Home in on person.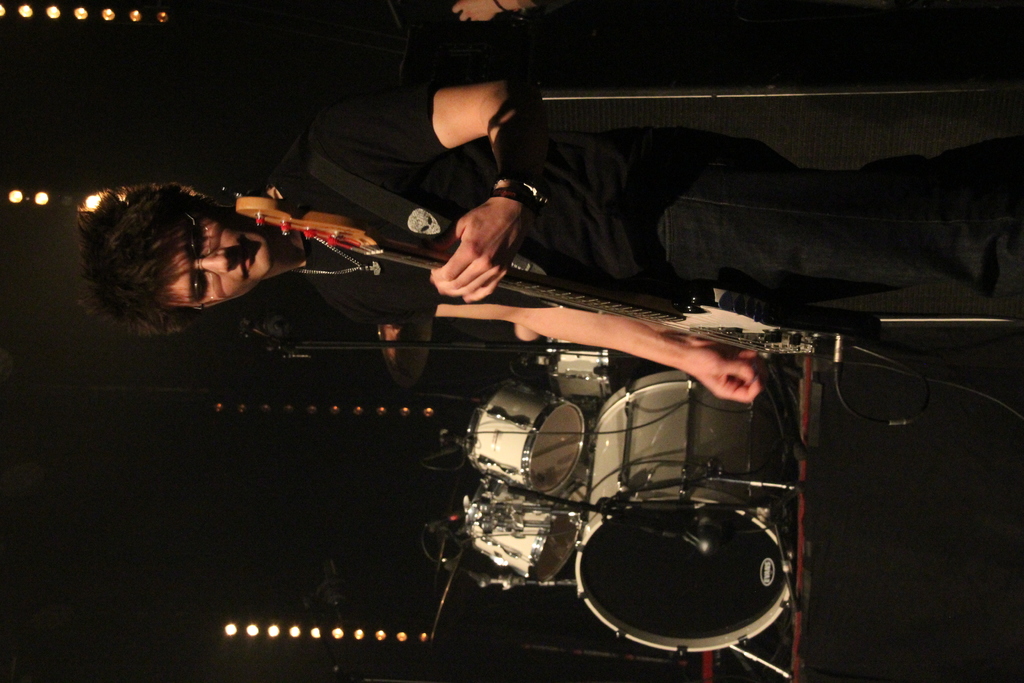
Homed in at bbox=(74, 81, 1022, 408).
